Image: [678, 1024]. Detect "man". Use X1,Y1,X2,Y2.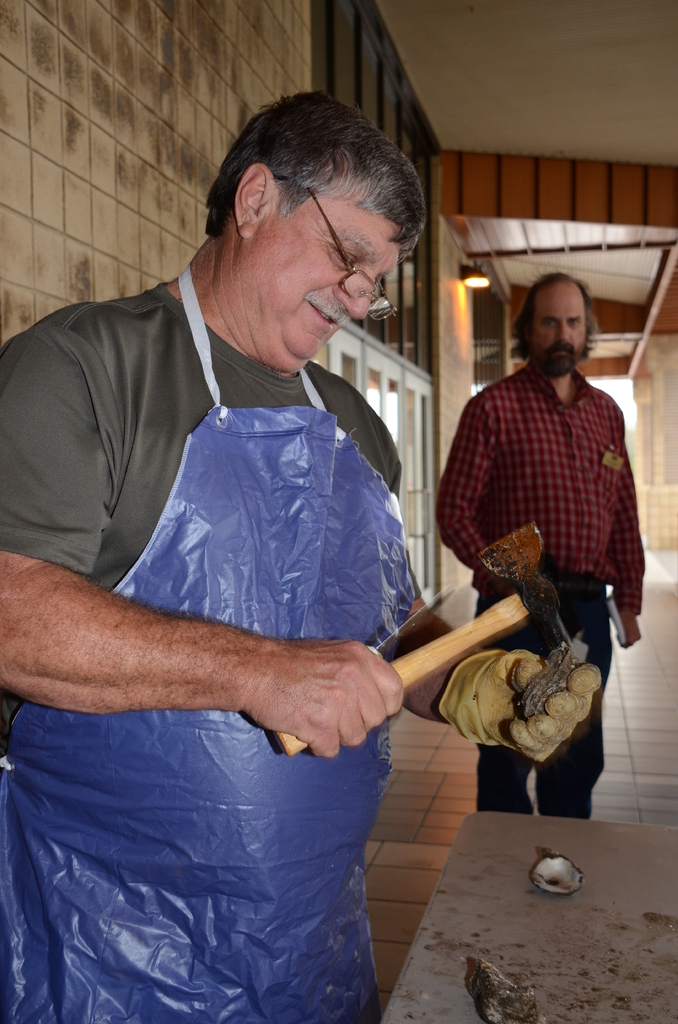
0,89,596,1023.
